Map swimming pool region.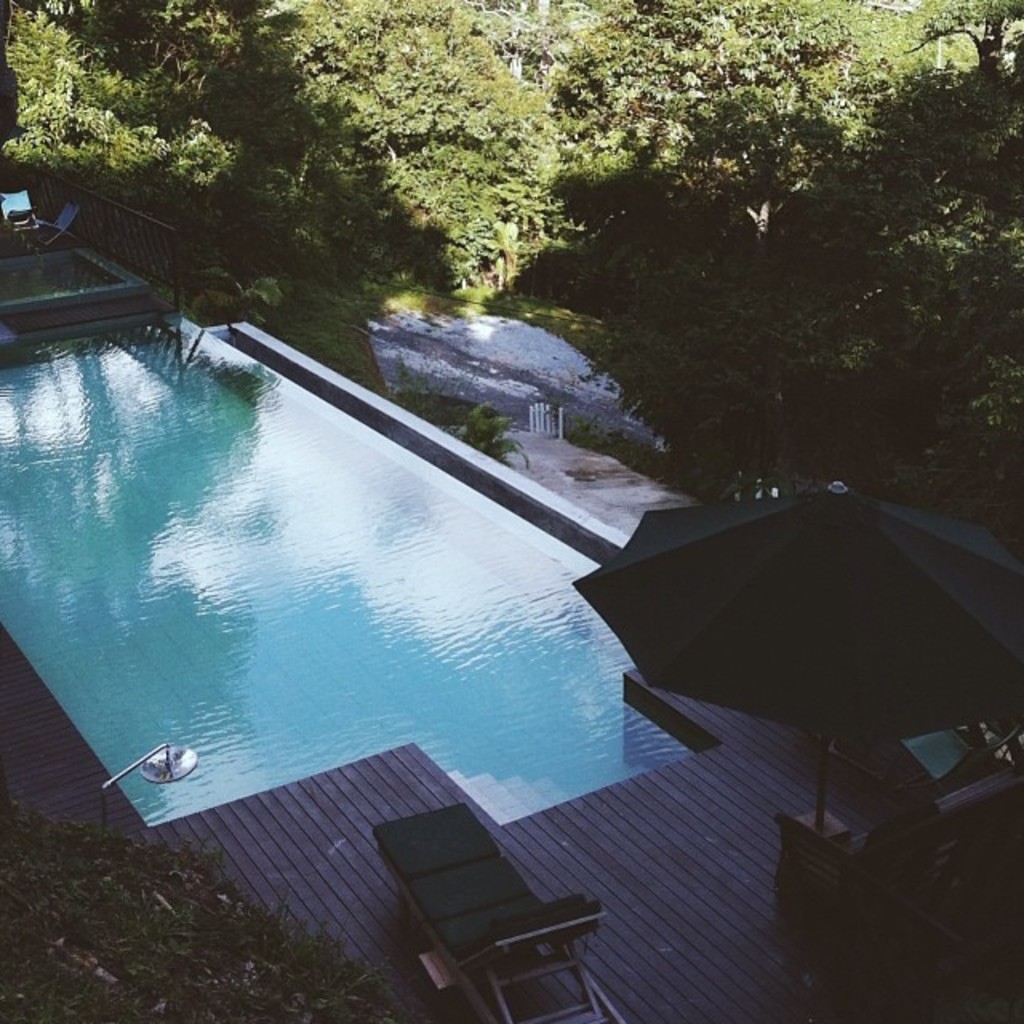
Mapped to box(0, 352, 694, 891).
